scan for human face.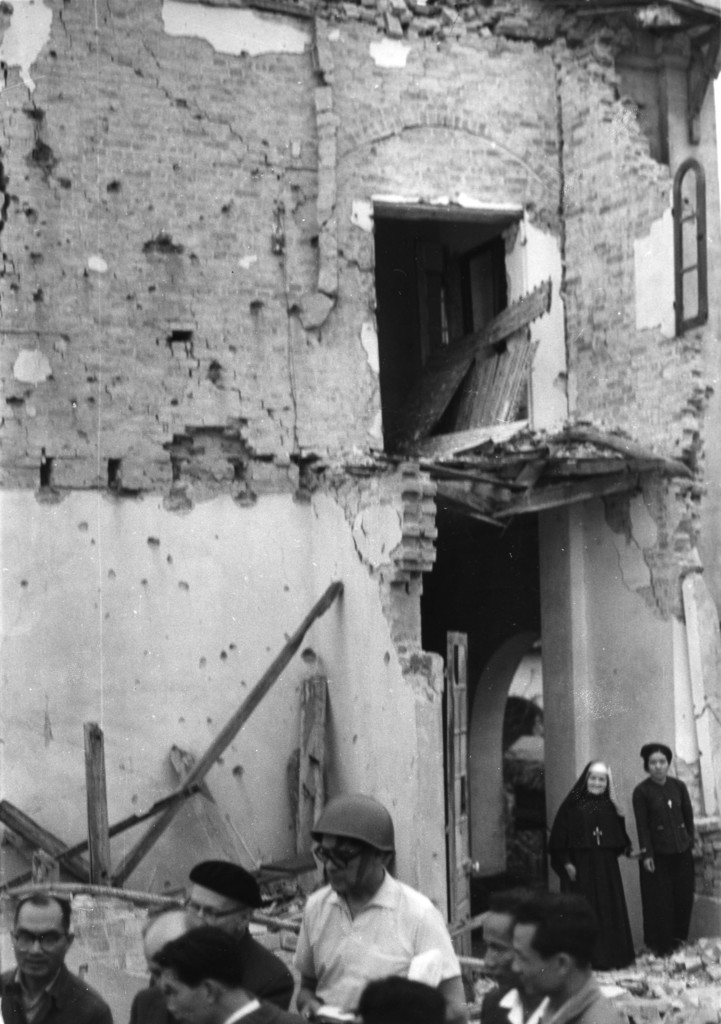
Scan result: [586,767,605,796].
